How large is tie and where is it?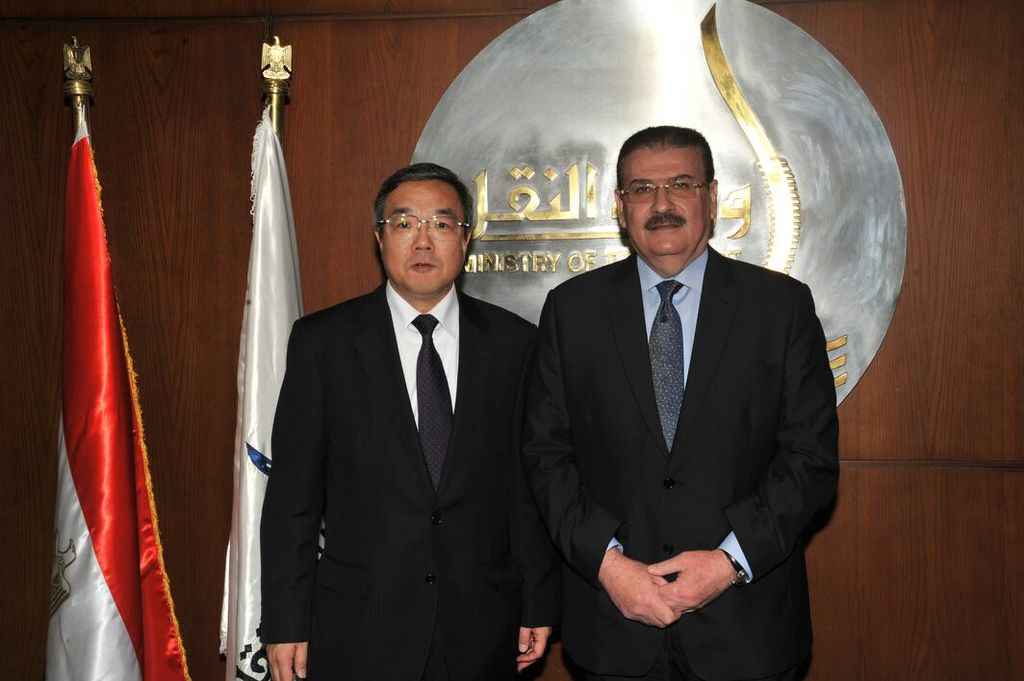
Bounding box: BBox(412, 309, 453, 498).
